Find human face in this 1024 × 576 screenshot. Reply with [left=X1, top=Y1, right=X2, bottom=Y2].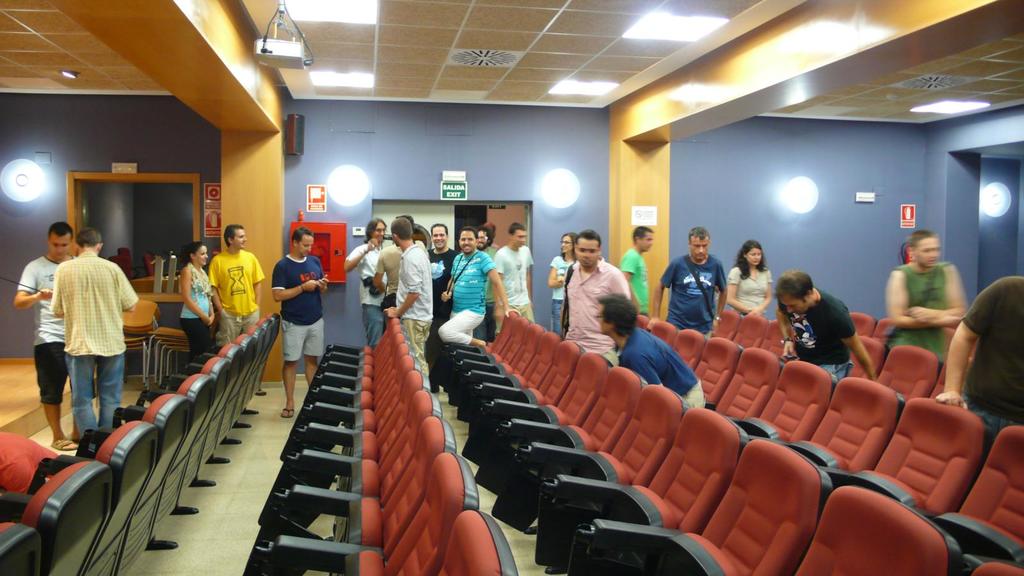
[left=476, top=229, right=486, bottom=249].
